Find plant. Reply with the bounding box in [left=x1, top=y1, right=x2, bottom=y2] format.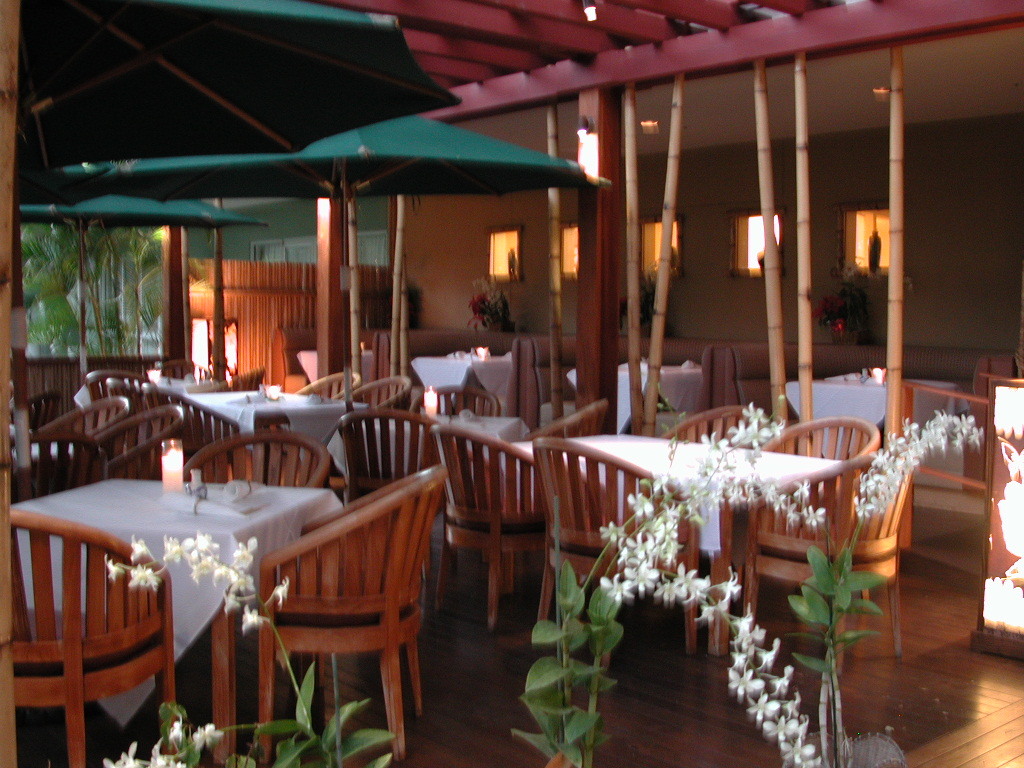
[left=627, top=271, right=670, bottom=338].
